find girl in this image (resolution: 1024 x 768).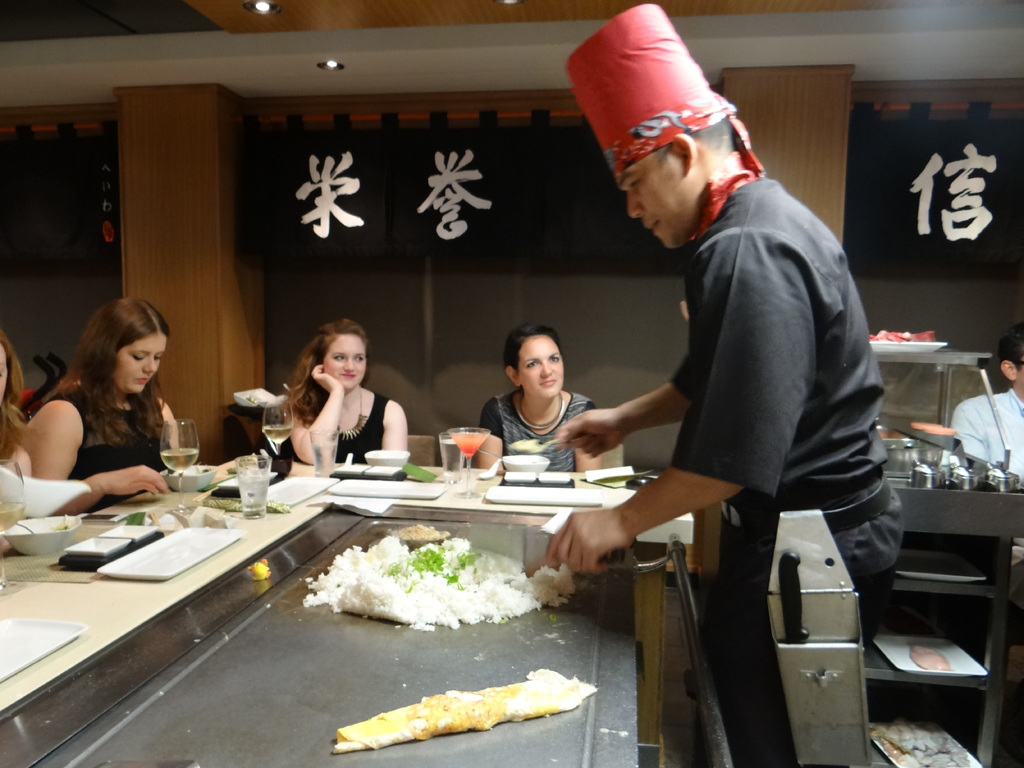
locate(12, 290, 184, 495).
